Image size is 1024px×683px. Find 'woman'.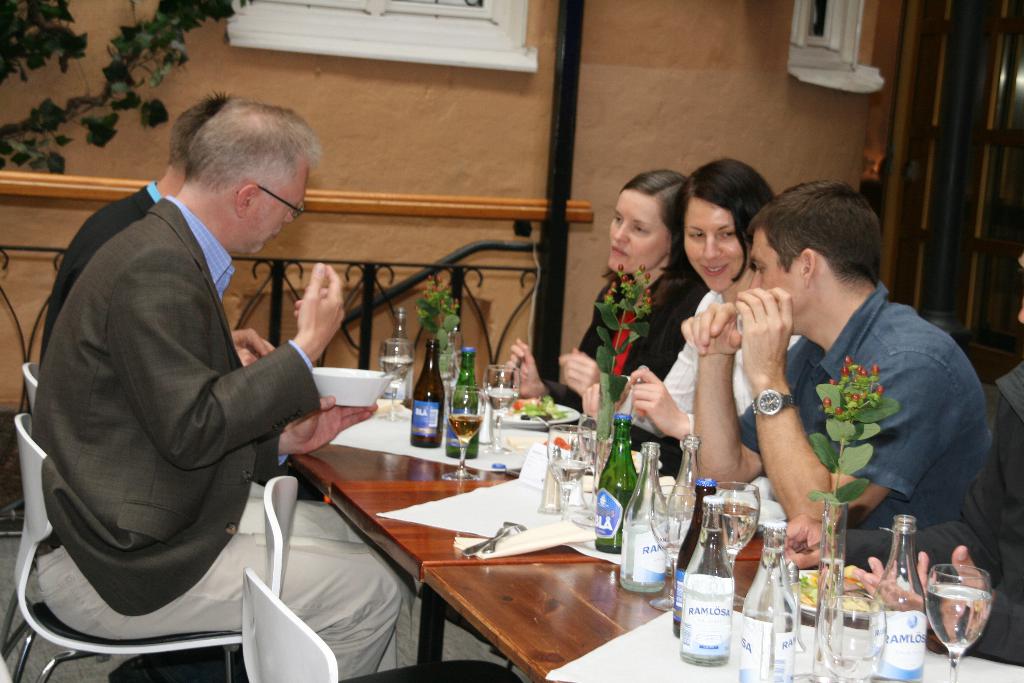
{"x1": 486, "y1": 163, "x2": 723, "y2": 436}.
